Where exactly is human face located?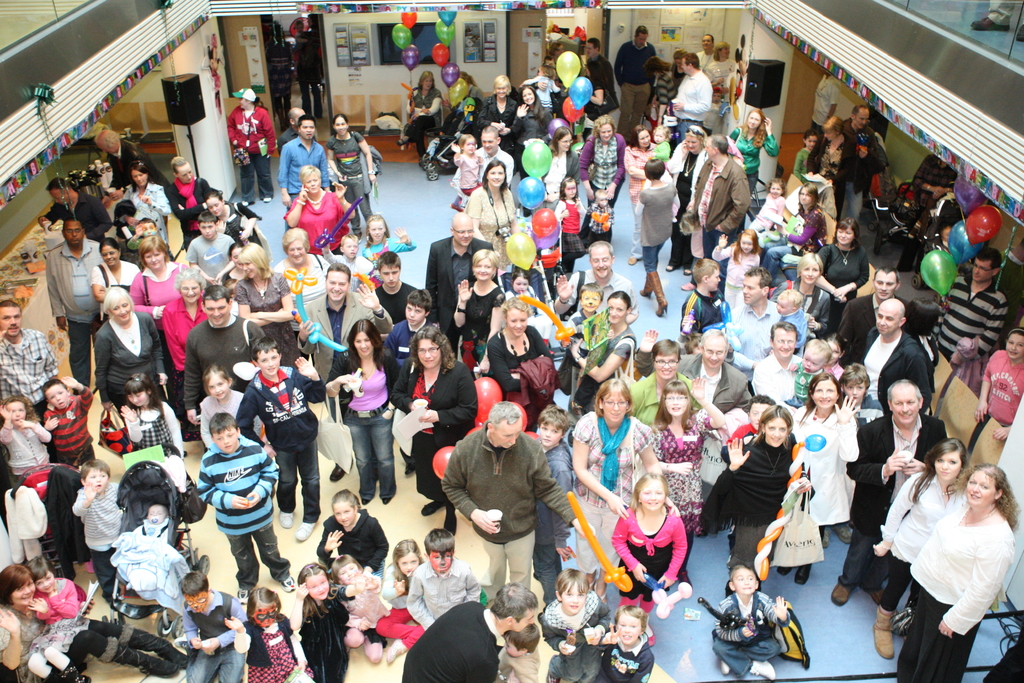
Its bounding box is (749,112,762,131).
